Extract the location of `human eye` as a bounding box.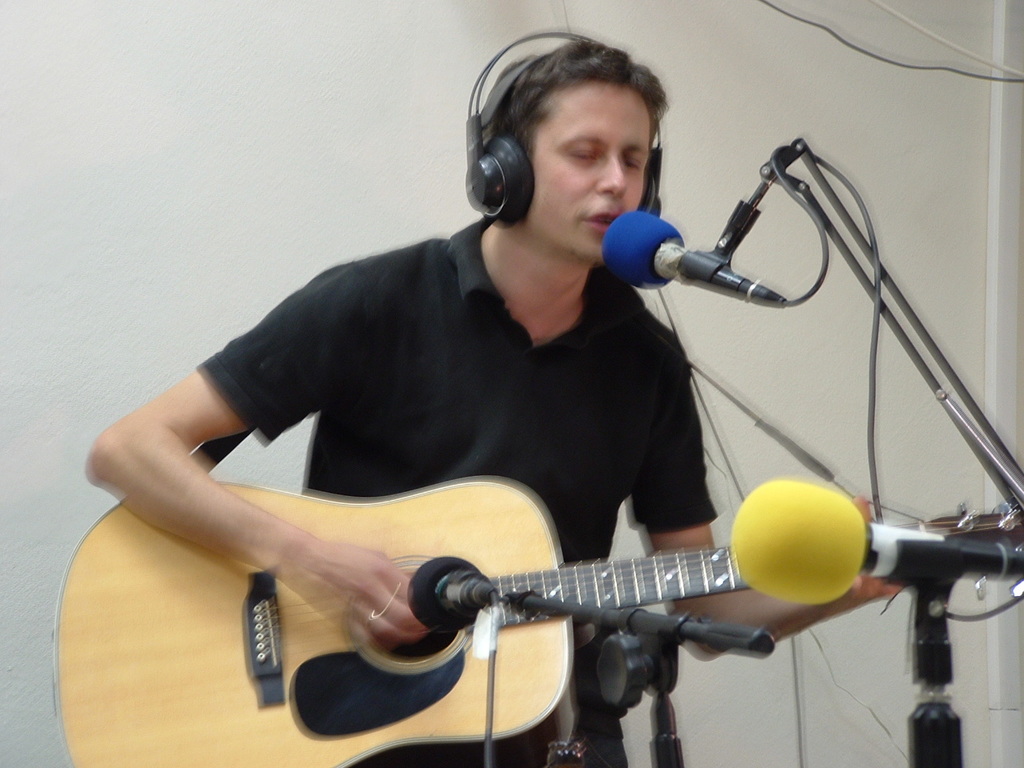
569 142 606 159.
